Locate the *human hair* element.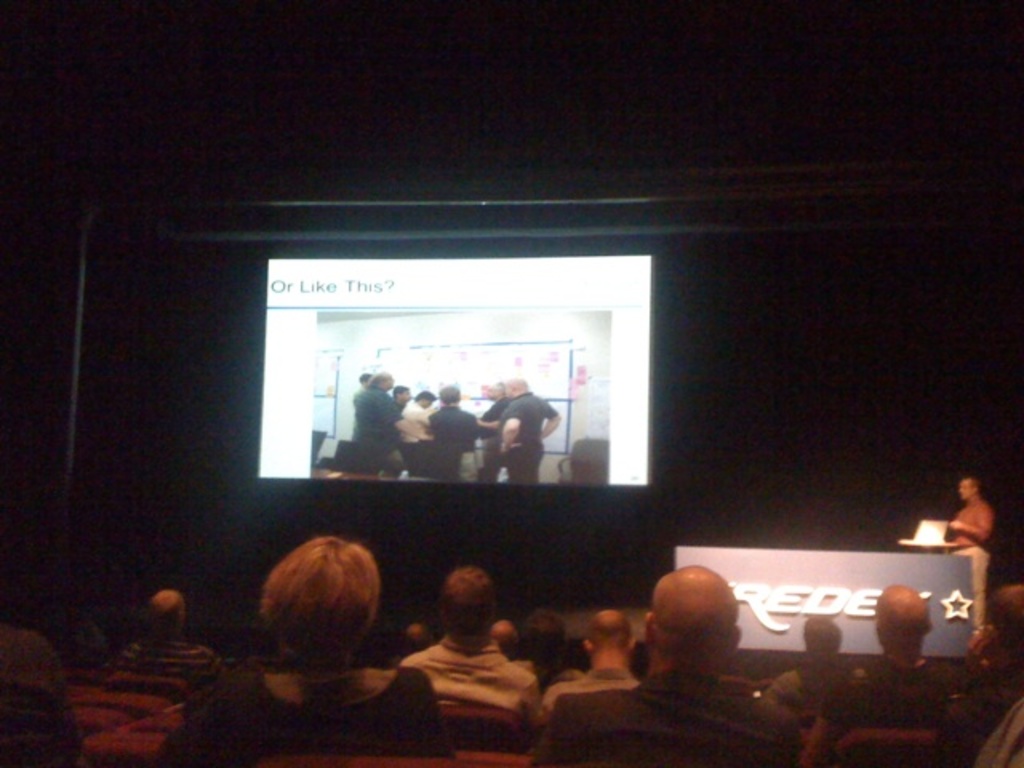
Element bbox: 392,386,408,400.
